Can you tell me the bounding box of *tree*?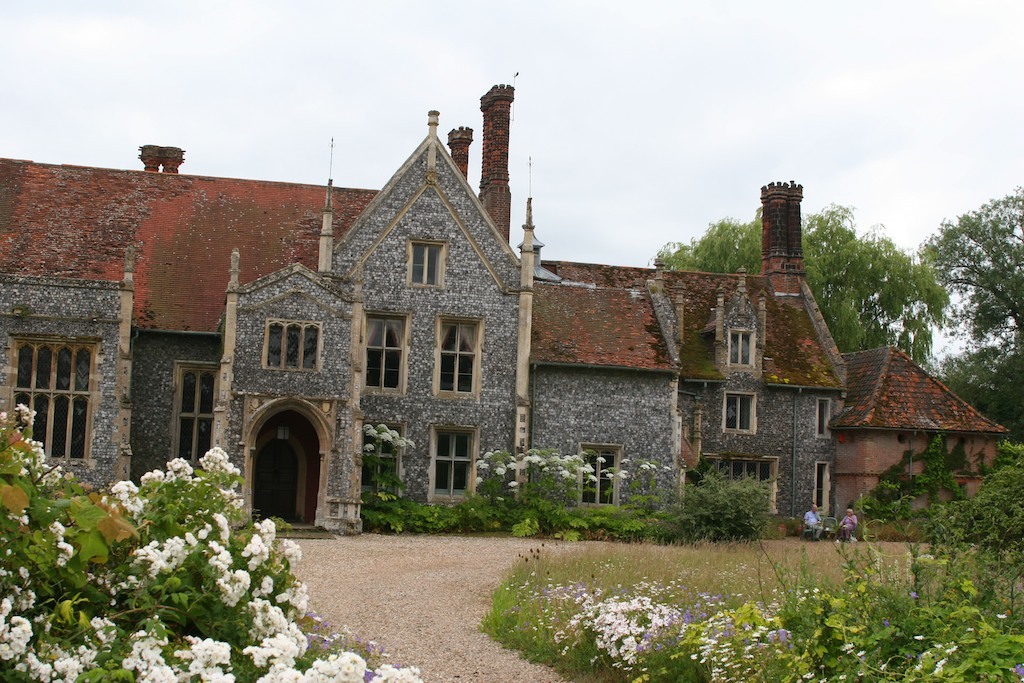
{"left": 911, "top": 188, "right": 1019, "bottom": 389}.
